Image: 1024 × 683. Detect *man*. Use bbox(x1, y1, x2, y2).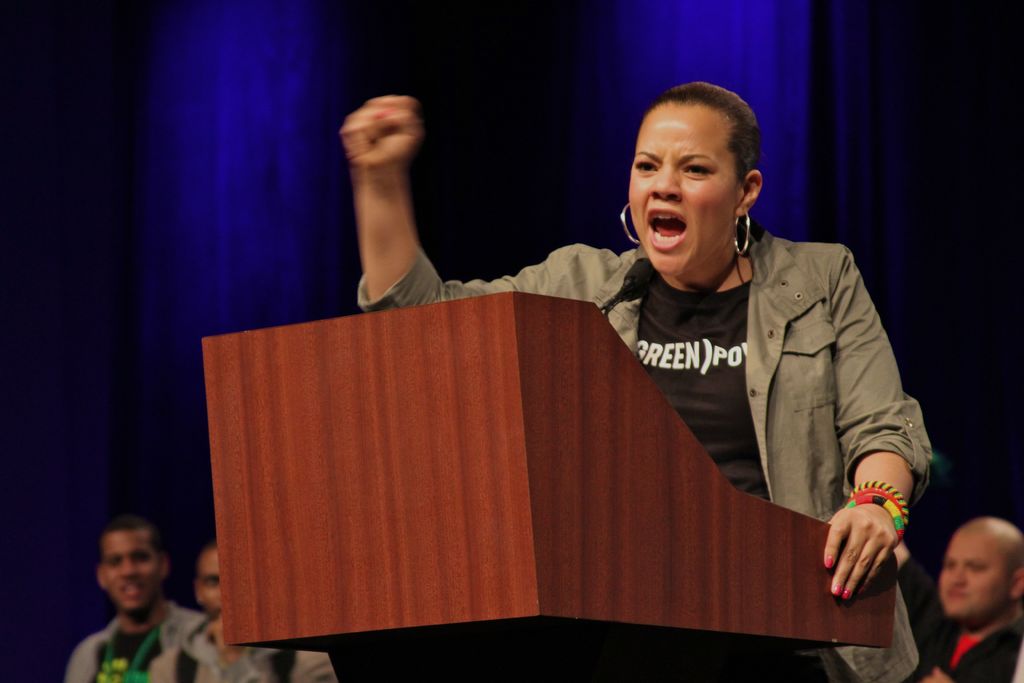
bbox(922, 518, 1023, 682).
